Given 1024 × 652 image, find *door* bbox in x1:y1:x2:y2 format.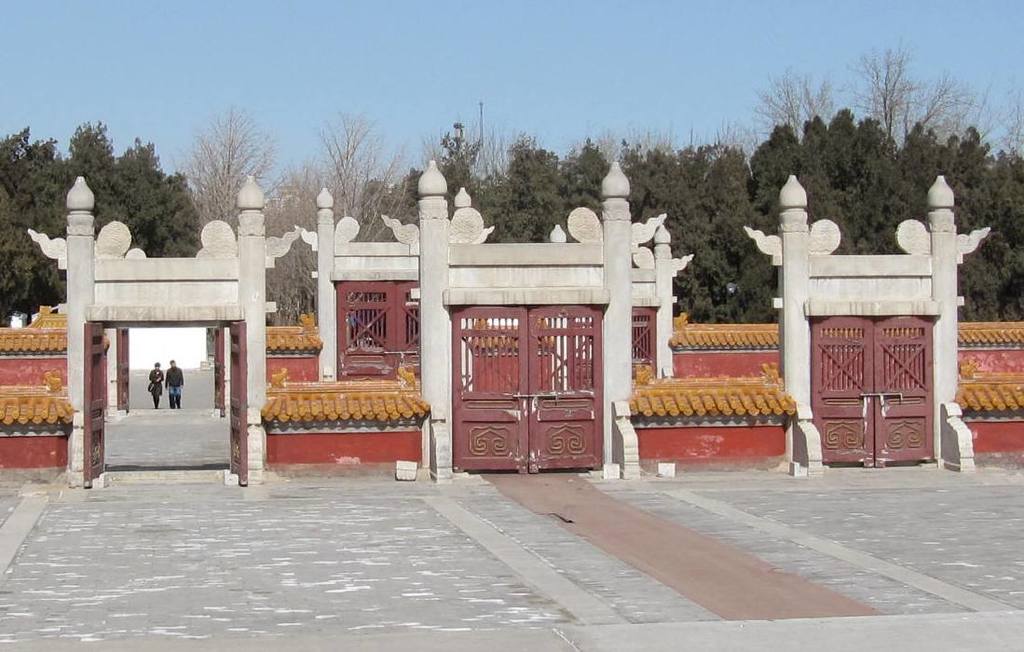
226:319:250:483.
